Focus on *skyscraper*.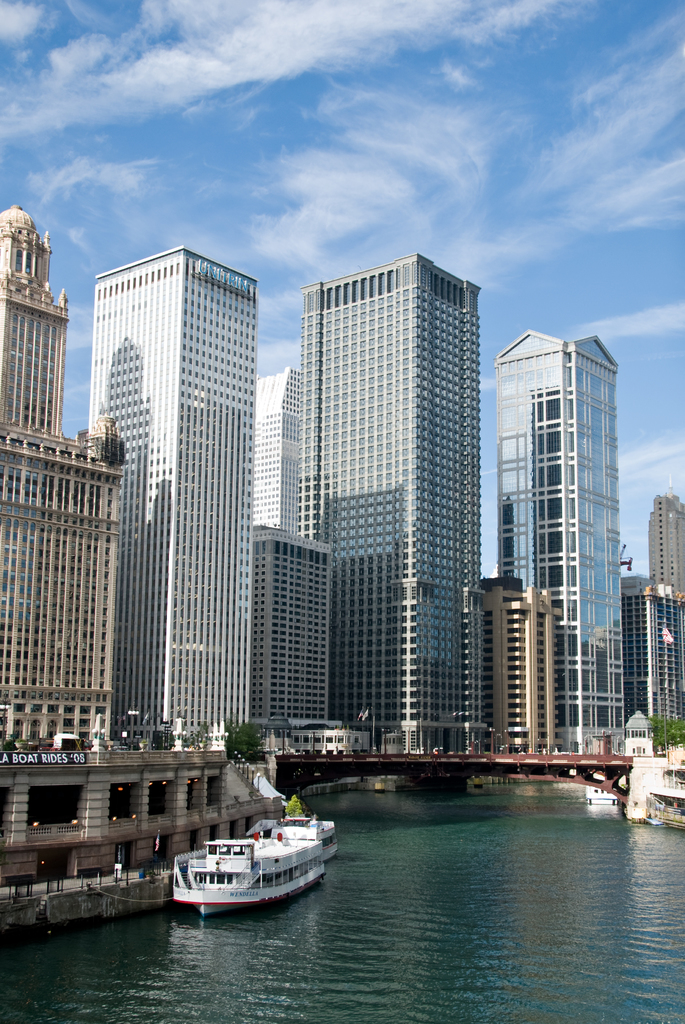
Focused at left=630, top=577, right=684, bottom=748.
